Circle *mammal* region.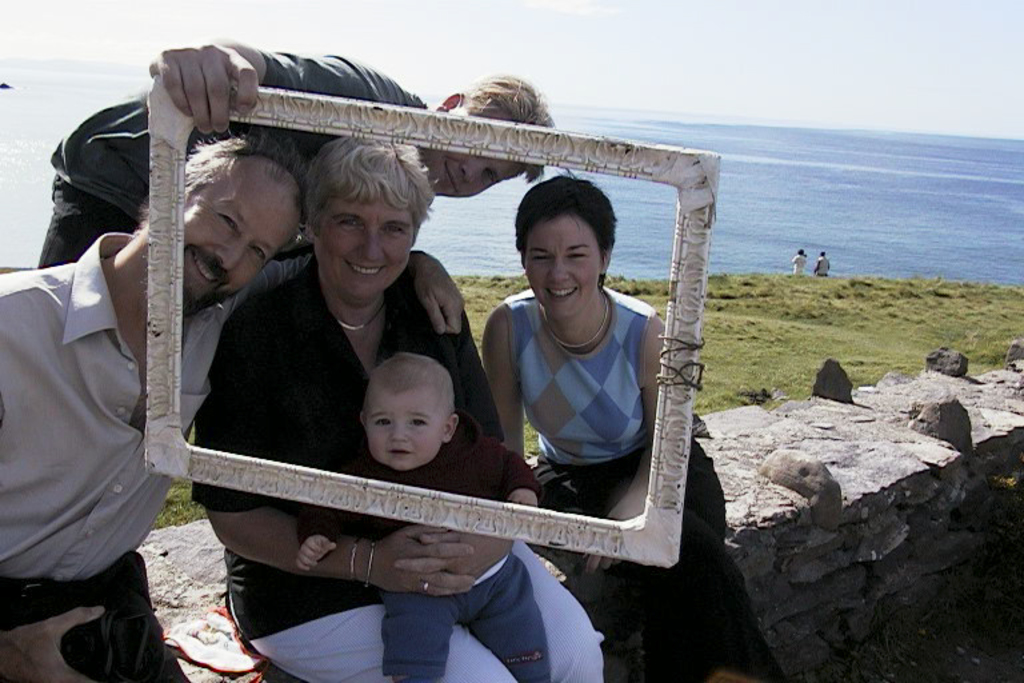
Region: {"left": 33, "top": 39, "right": 565, "bottom": 682}.
